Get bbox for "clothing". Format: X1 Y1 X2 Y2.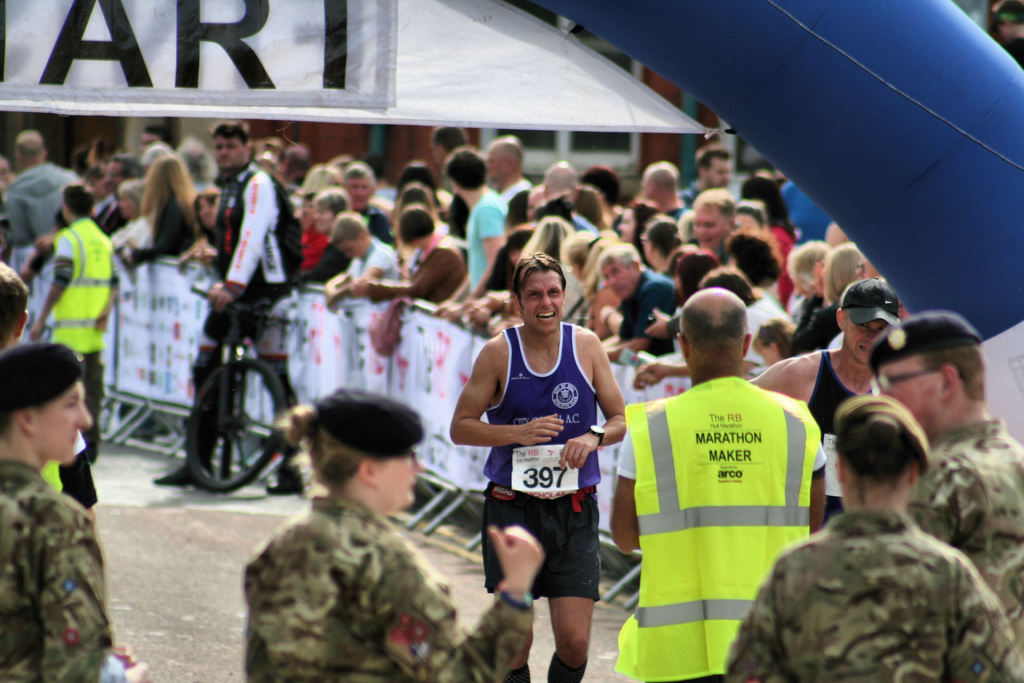
0 463 125 682.
